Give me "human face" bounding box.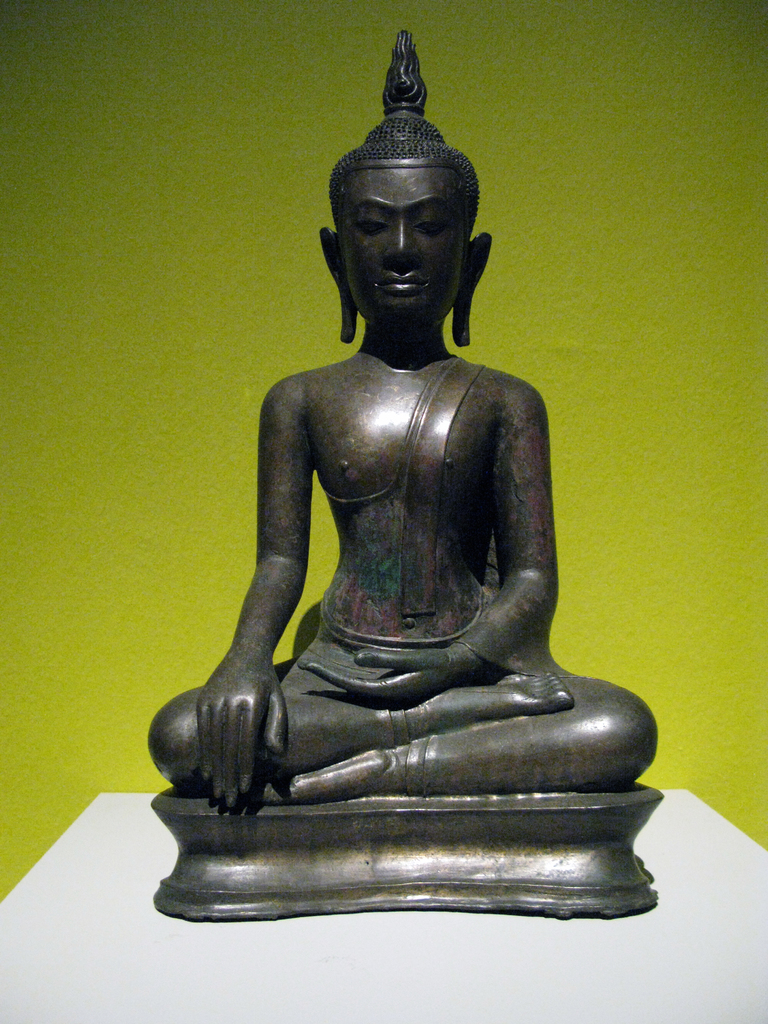
x1=342 y1=168 x2=463 y2=332.
